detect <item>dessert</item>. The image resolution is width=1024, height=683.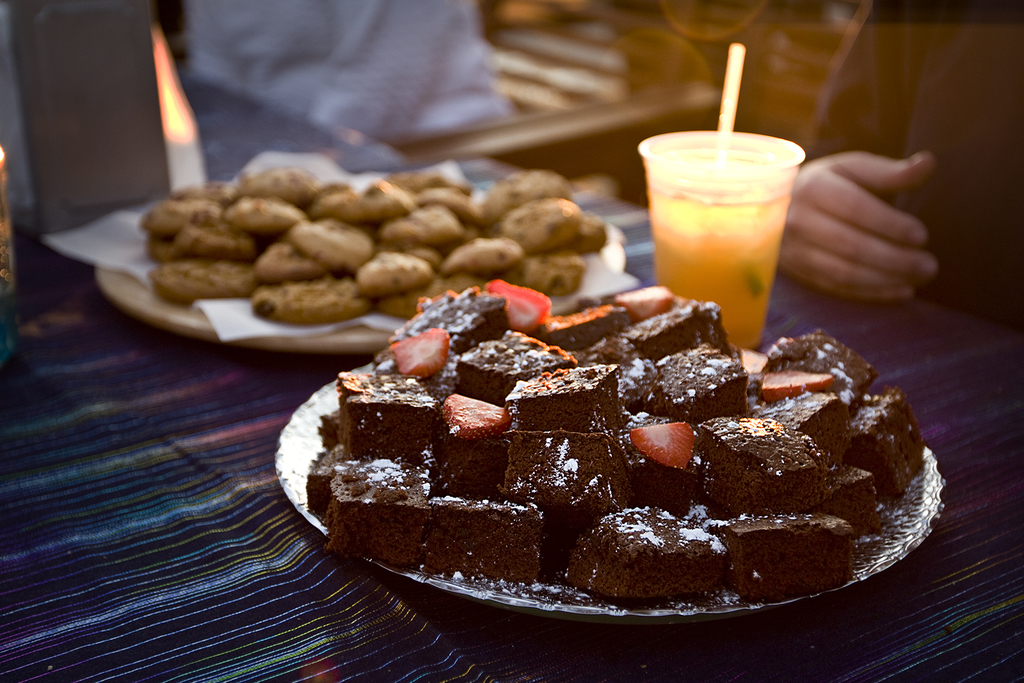
288, 210, 369, 284.
